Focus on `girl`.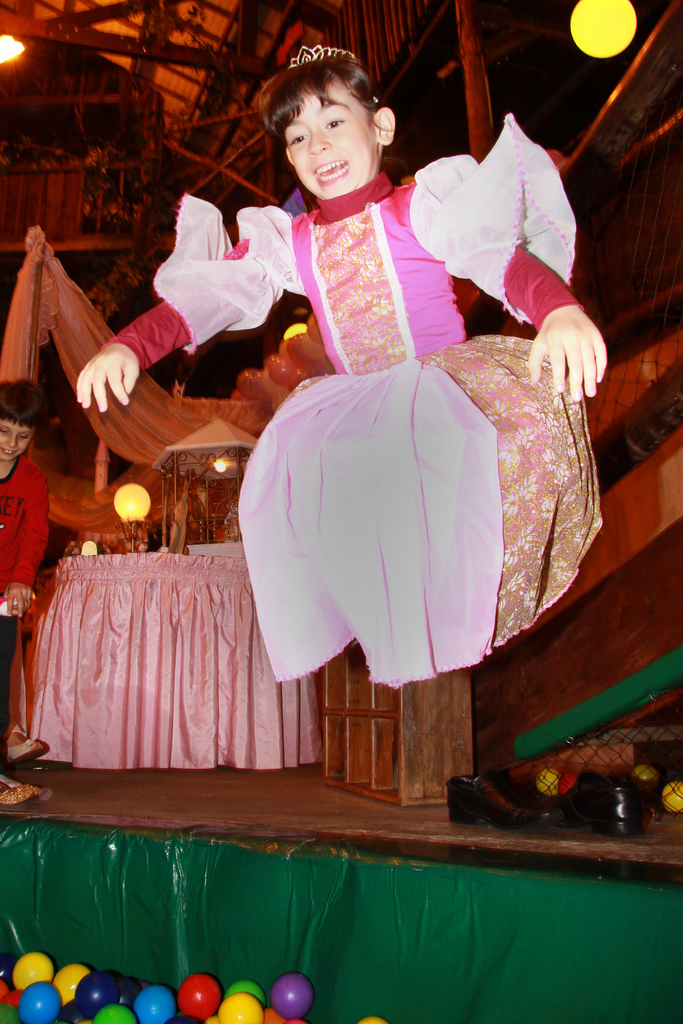
Focused at x1=78 y1=40 x2=603 y2=687.
